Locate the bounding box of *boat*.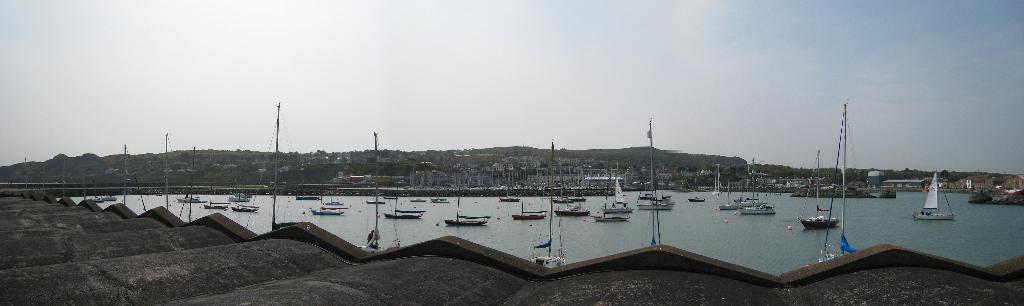
Bounding box: <region>602, 180, 627, 215</region>.
